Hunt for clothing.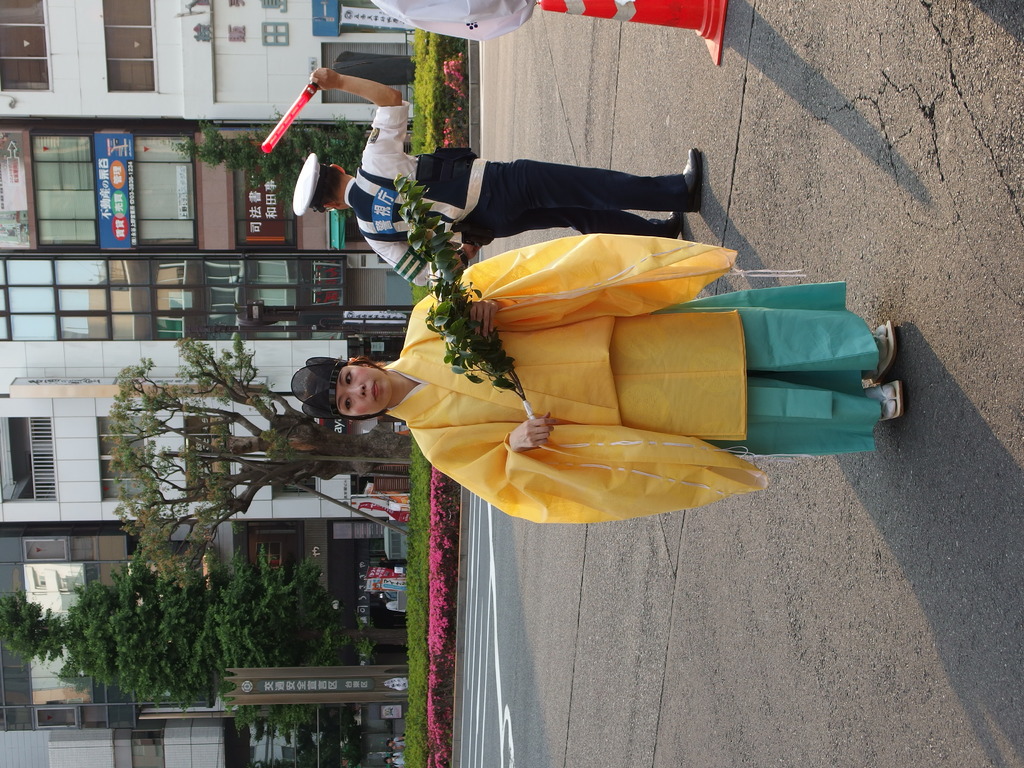
Hunted down at left=392, top=751, right=403, bottom=767.
